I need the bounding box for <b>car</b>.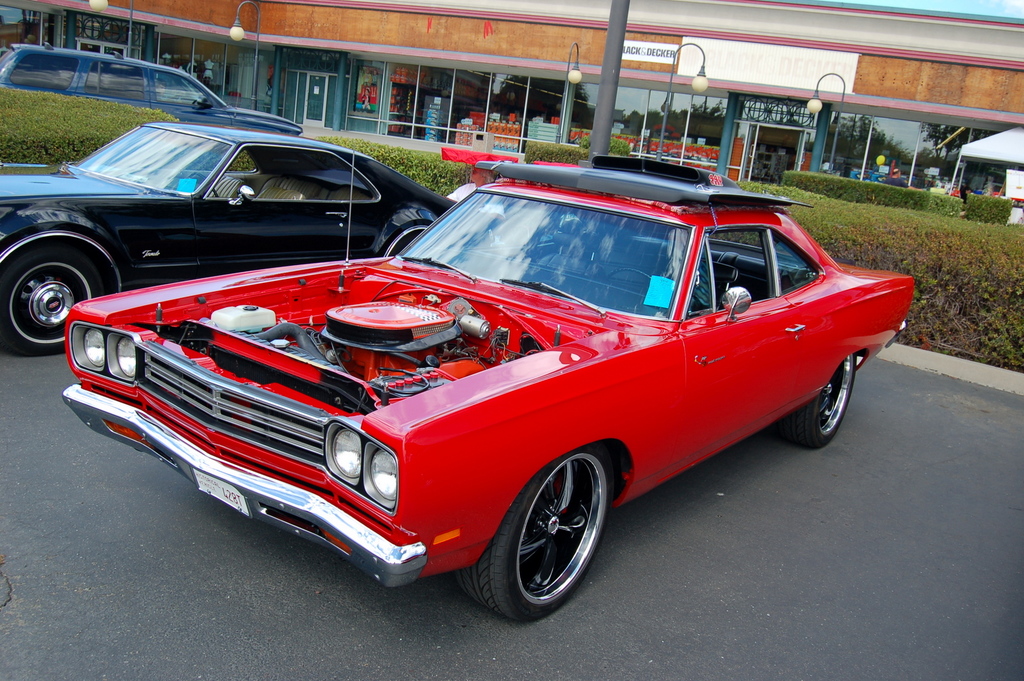
Here it is: pyautogui.locateOnScreen(61, 154, 916, 621).
